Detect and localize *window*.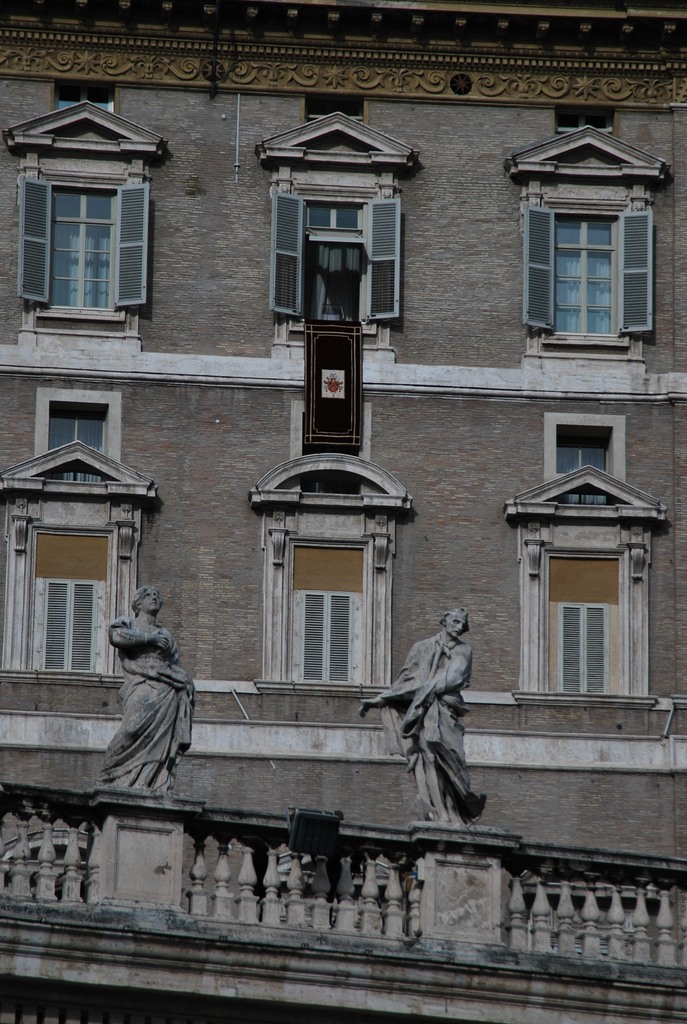
Localized at [left=288, top=185, right=379, bottom=358].
